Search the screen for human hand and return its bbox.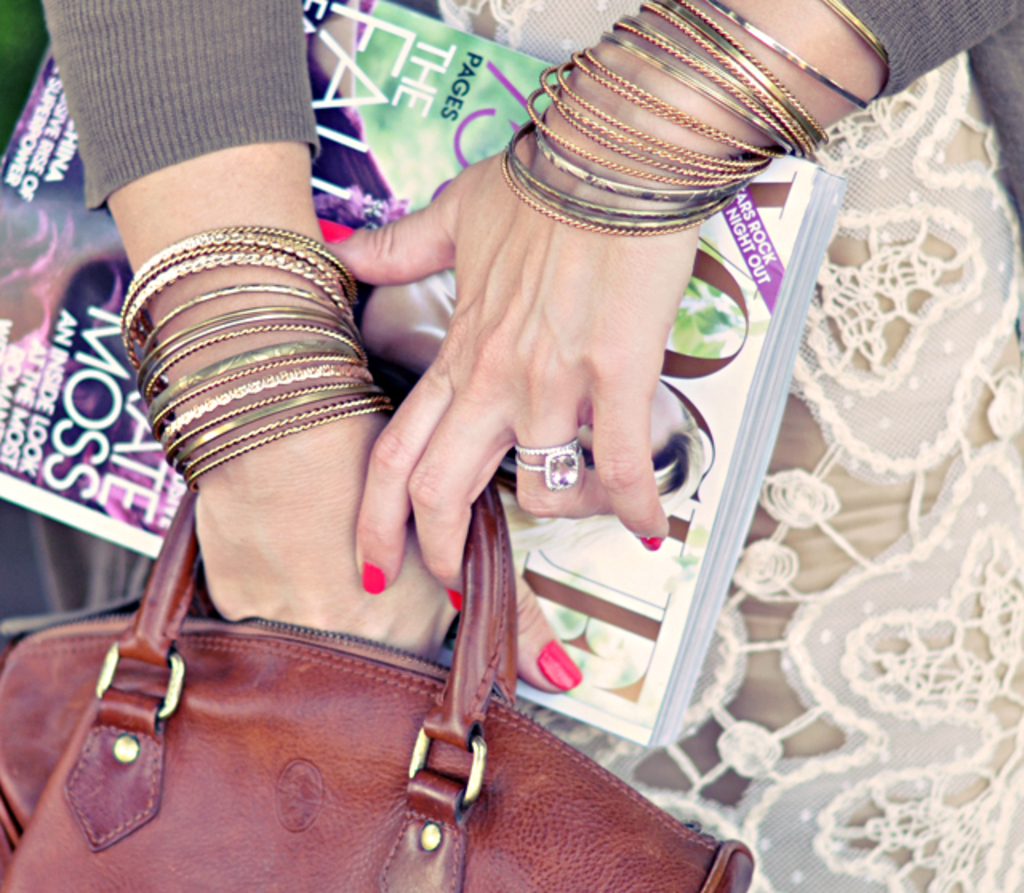
Found: detection(190, 406, 582, 695).
